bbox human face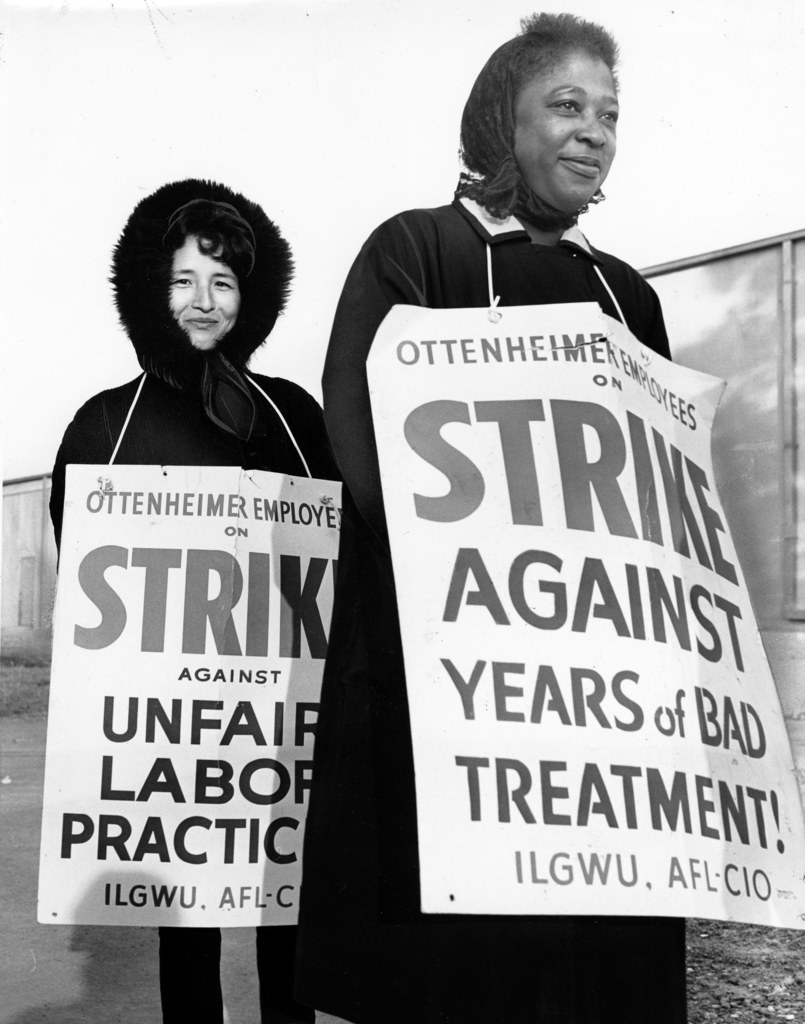
rect(510, 54, 622, 211)
